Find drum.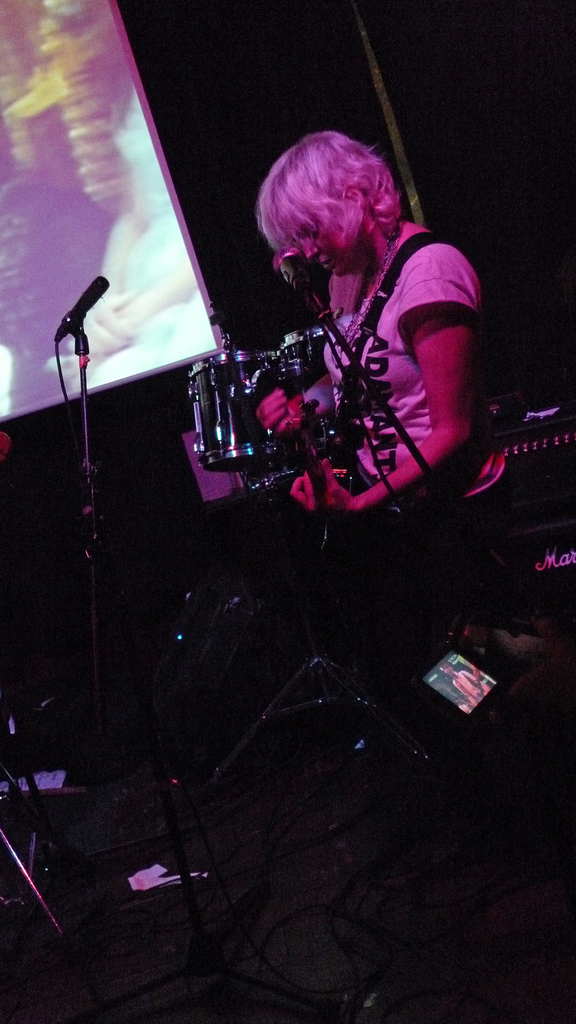
left=256, top=324, right=350, bottom=451.
